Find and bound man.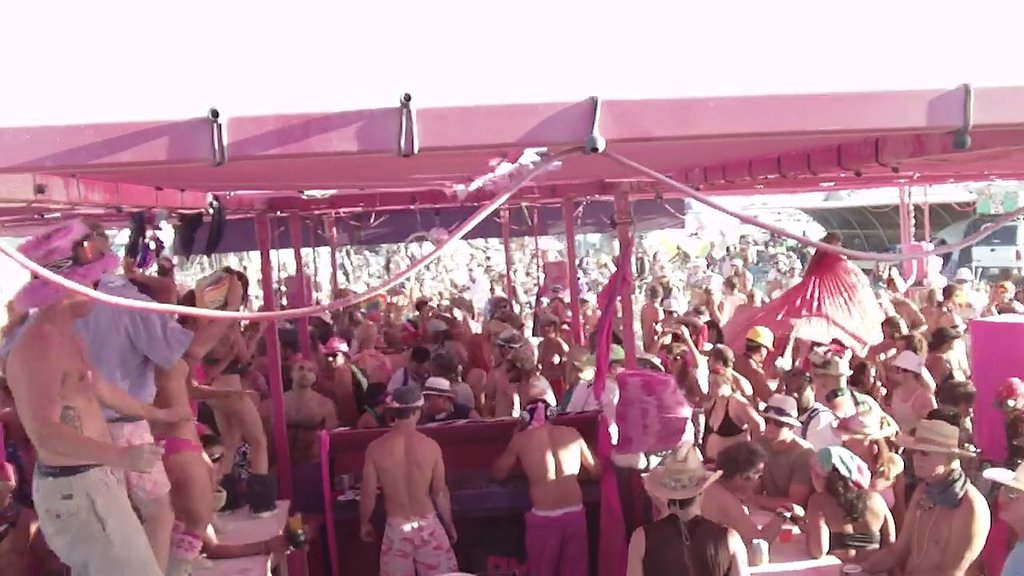
Bound: BBox(382, 342, 434, 395).
